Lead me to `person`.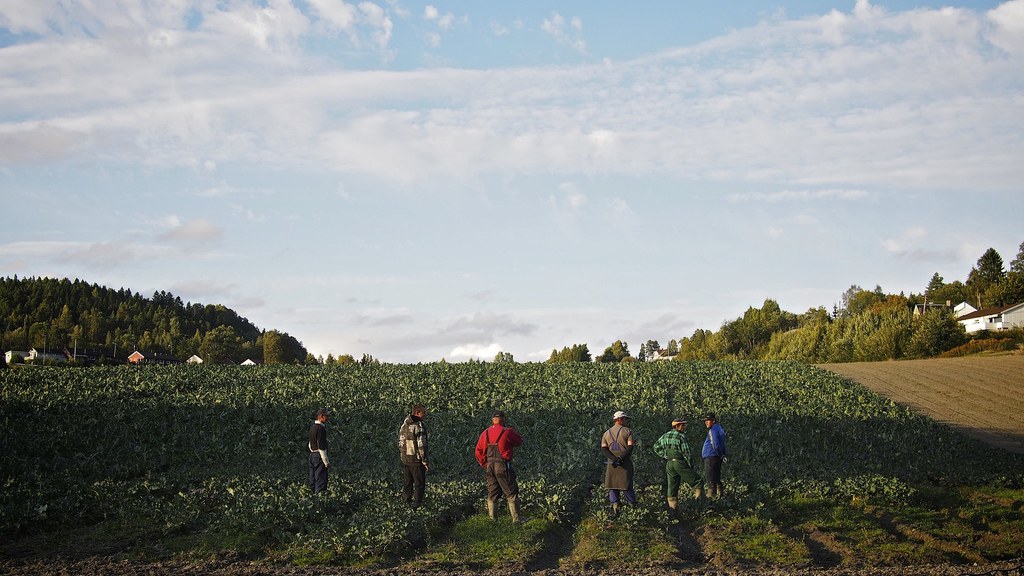
Lead to 650:417:706:514.
